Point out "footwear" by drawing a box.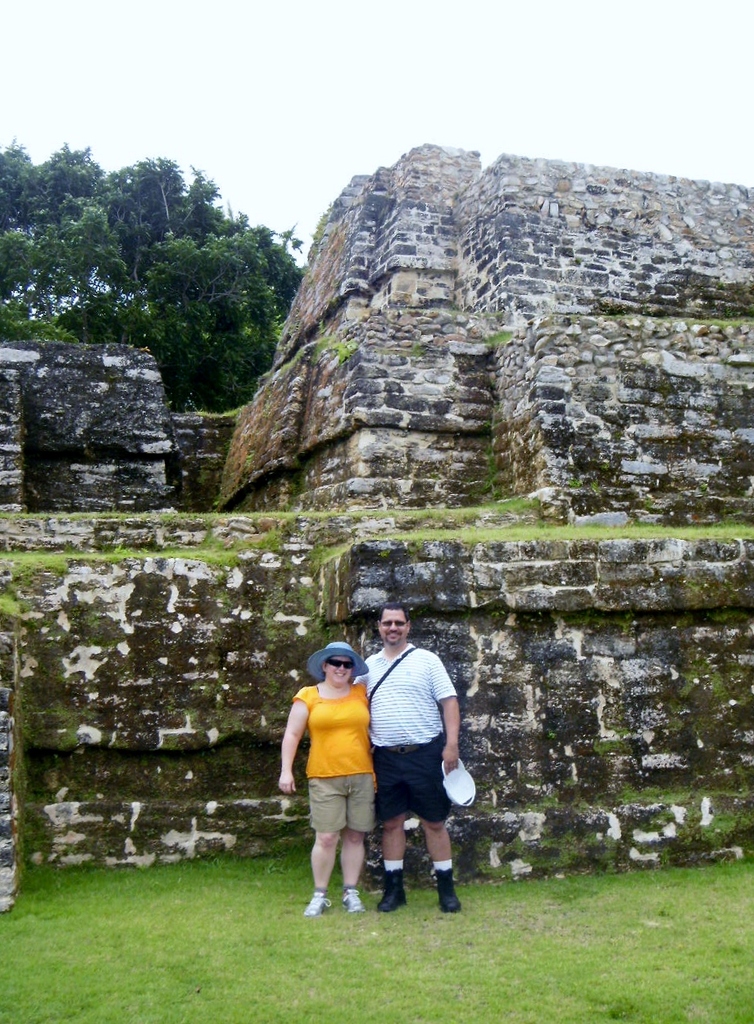
(left=341, top=890, right=366, bottom=913).
